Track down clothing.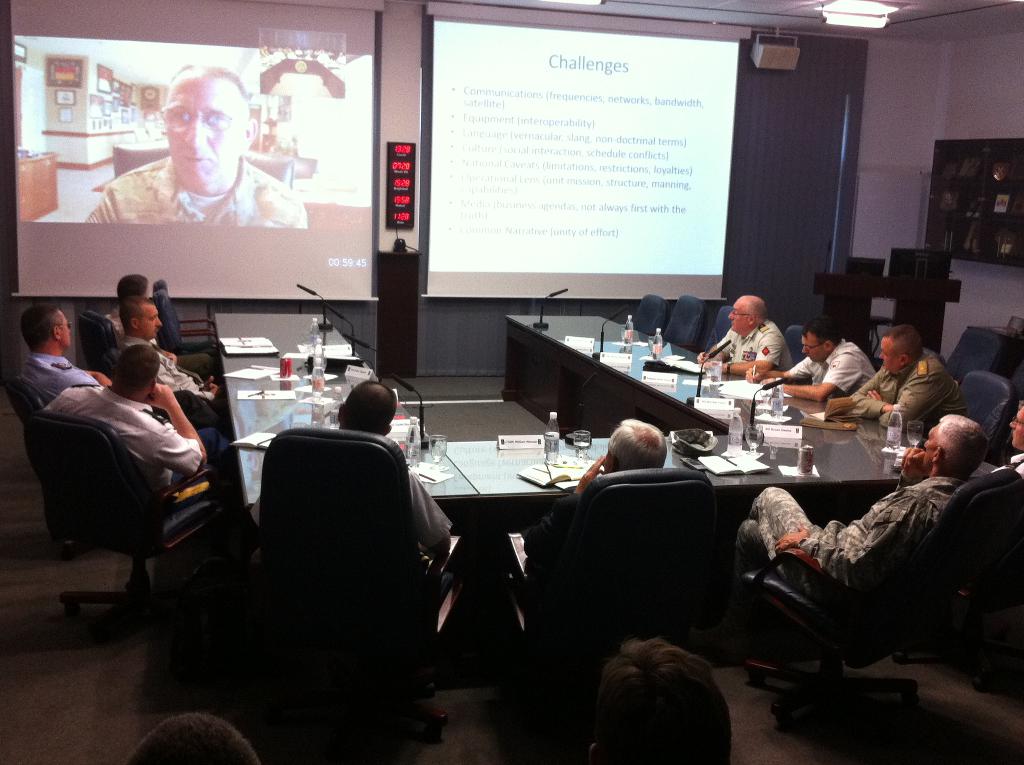
Tracked to {"left": 733, "top": 469, "right": 981, "bottom": 595}.
